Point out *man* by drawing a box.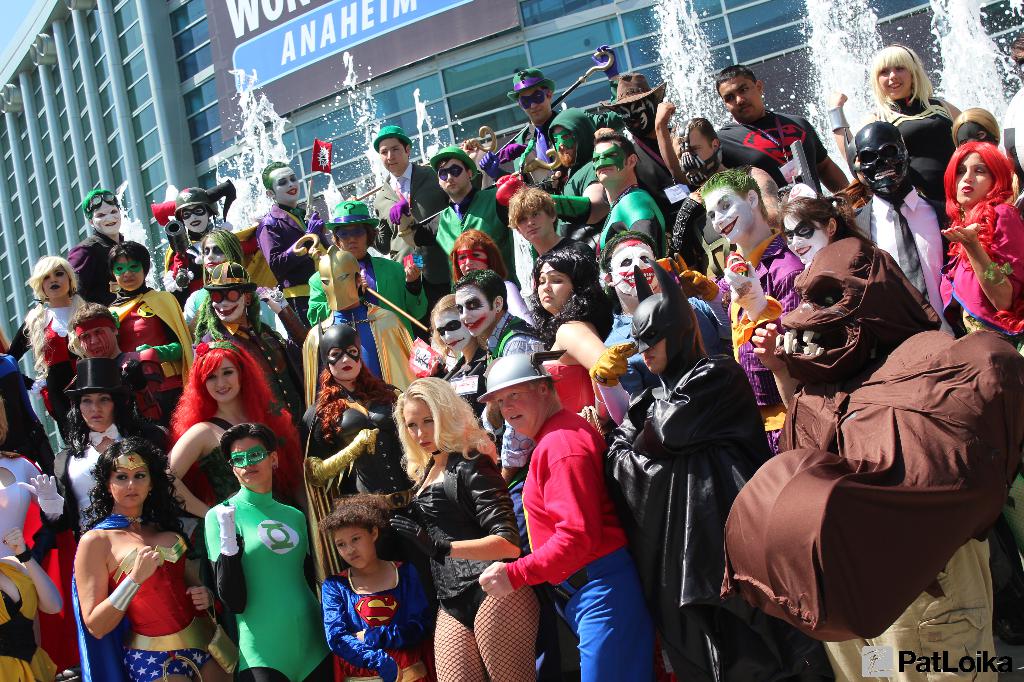
2,190,125,354.
